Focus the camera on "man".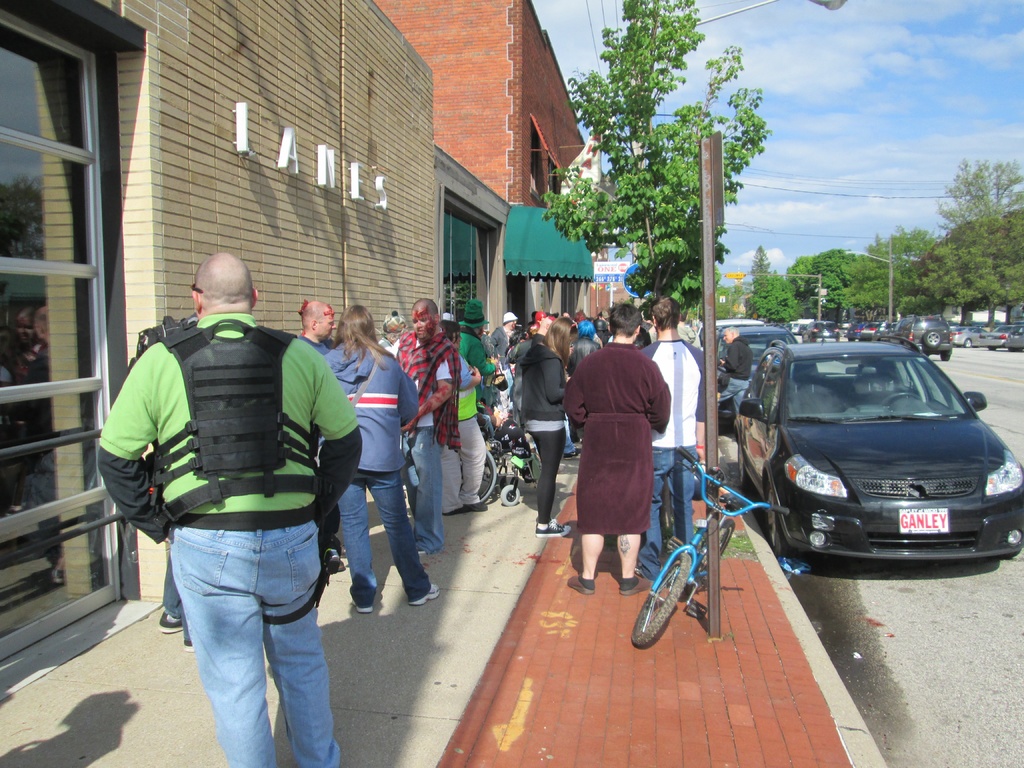
Focus region: 88,248,344,767.
